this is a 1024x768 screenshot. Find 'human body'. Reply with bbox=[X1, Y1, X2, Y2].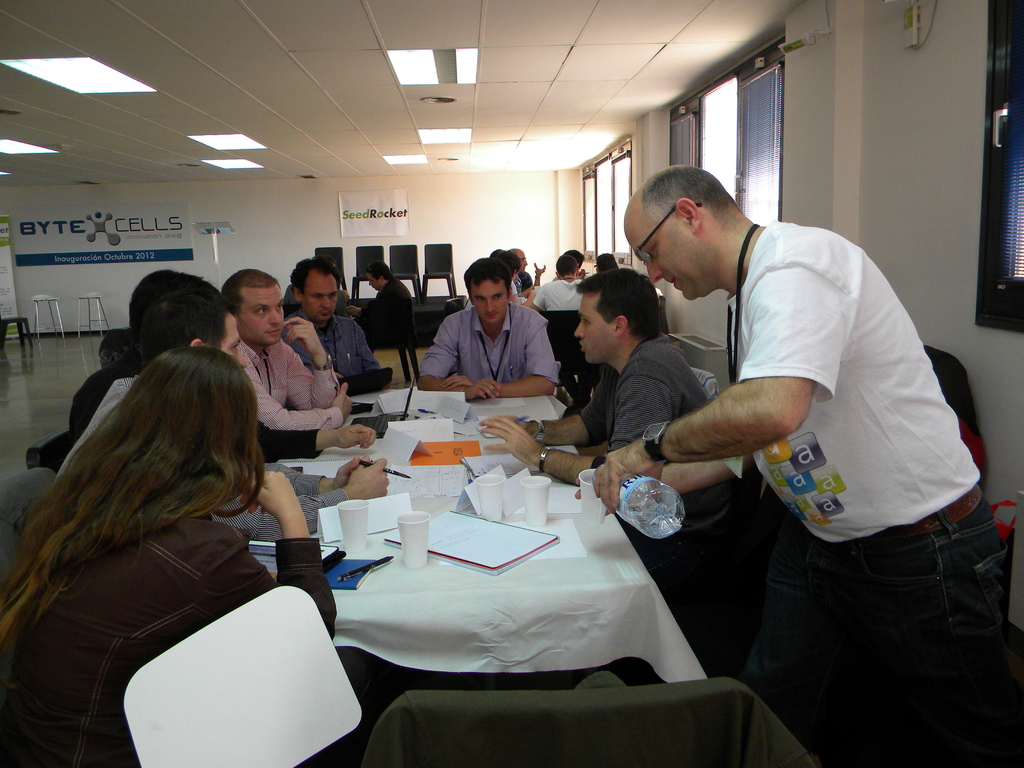
bbox=[530, 249, 585, 314].
